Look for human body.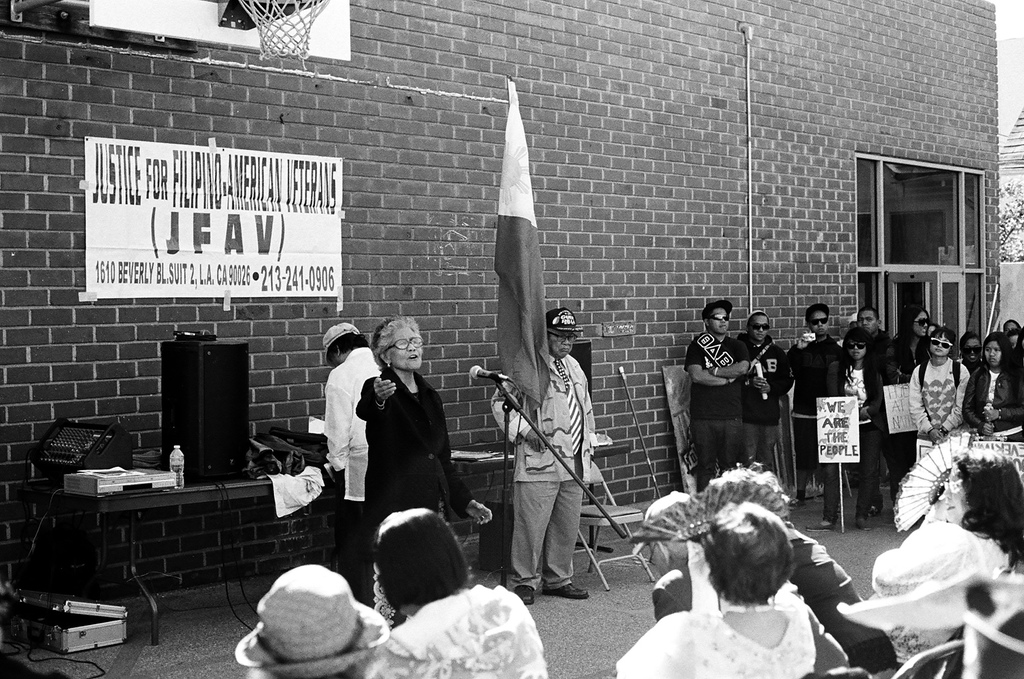
Found: 324/330/383/601.
